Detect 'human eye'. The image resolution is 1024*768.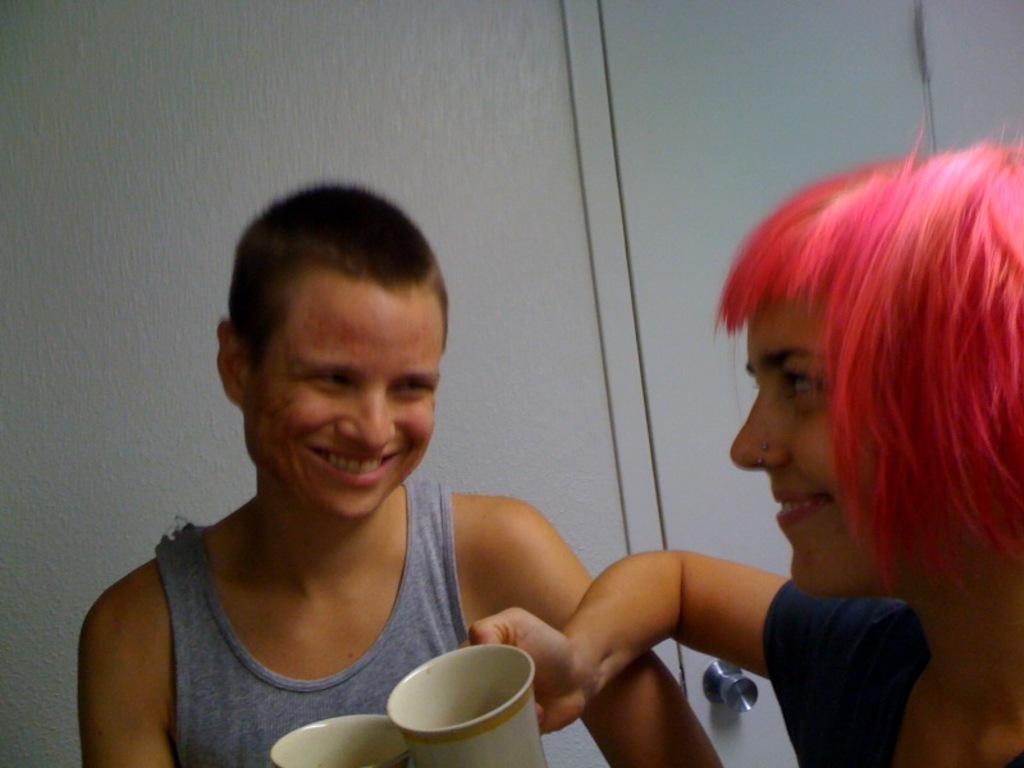
l=314, t=371, r=348, b=385.
